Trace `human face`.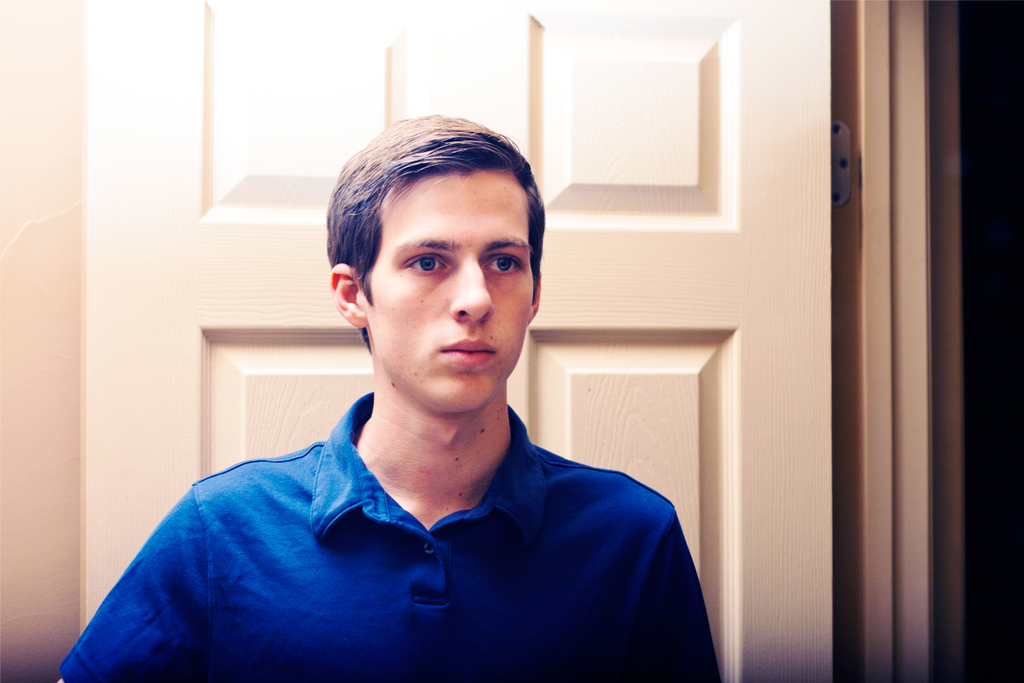
Traced to <region>366, 170, 533, 413</region>.
